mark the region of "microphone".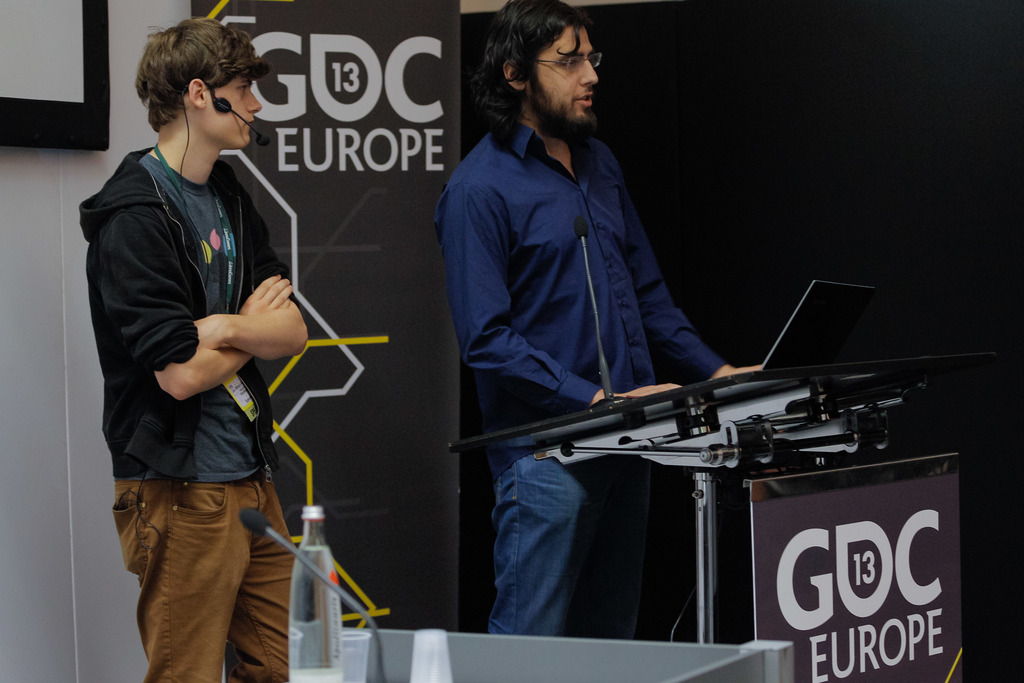
Region: {"left": 236, "top": 507, "right": 387, "bottom": 682}.
